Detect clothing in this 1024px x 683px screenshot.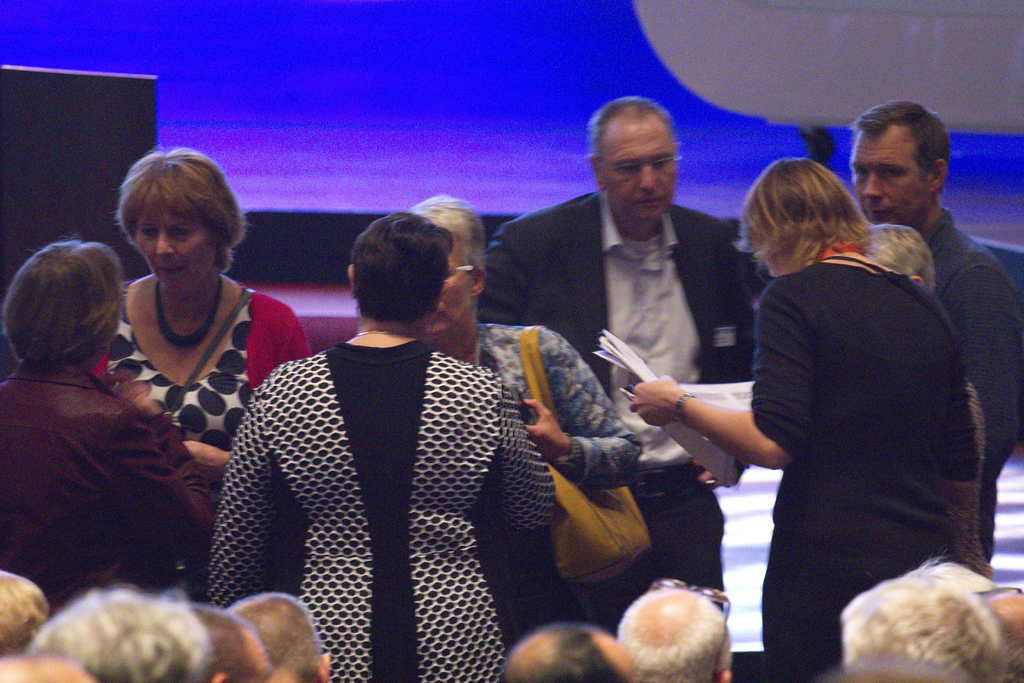
Detection: [left=198, top=266, right=575, bottom=679].
